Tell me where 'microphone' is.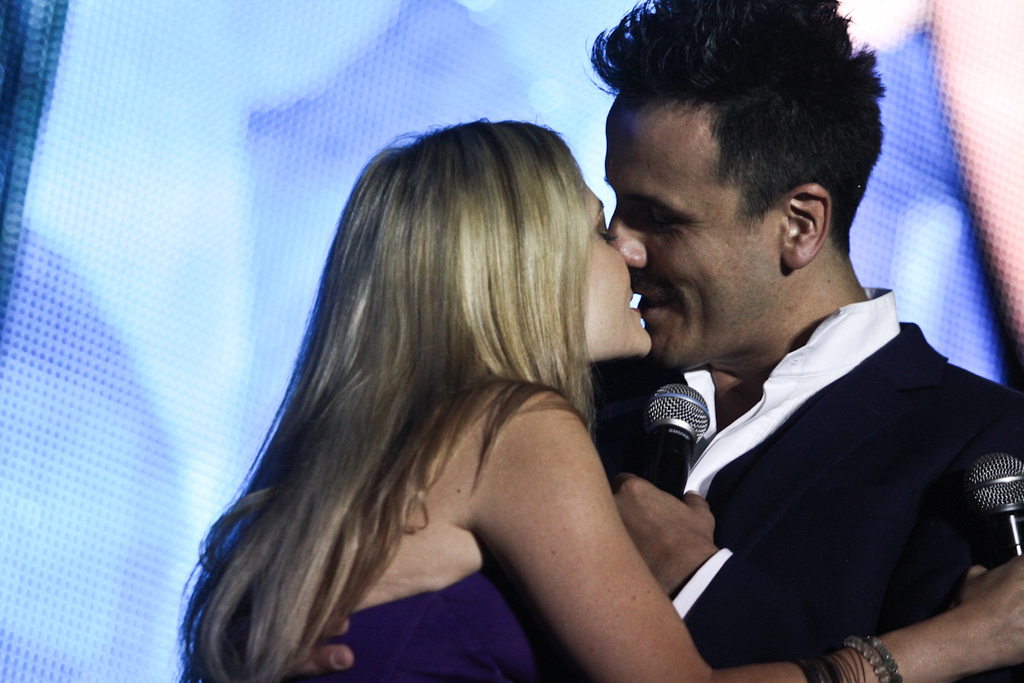
'microphone' is at 962 448 1023 553.
